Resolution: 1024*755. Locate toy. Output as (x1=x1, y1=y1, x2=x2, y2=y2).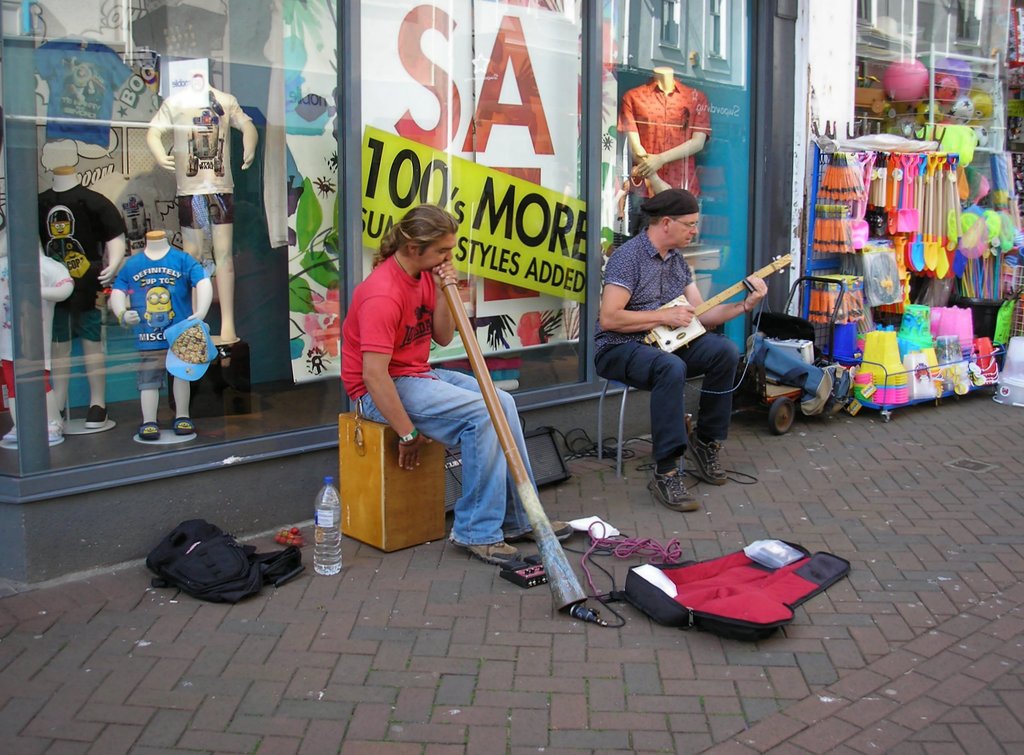
(x1=911, y1=102, x2=943, y2=127).
